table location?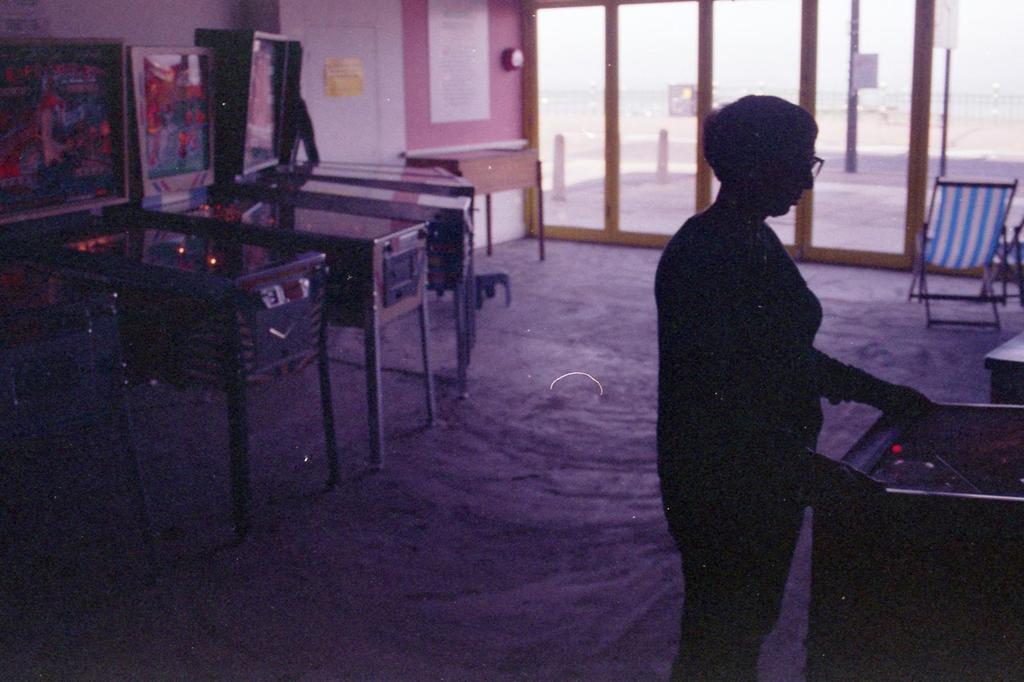
{"left": 20, "top": 218, "right": 324, "bottom": 521}
